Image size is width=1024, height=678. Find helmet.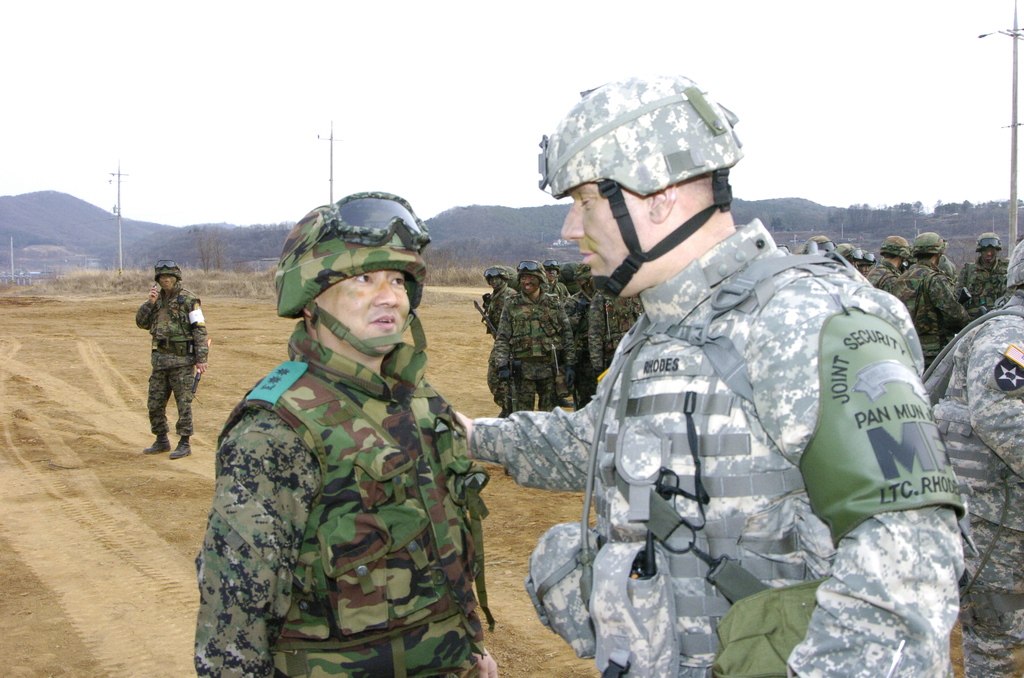
bbox(1005, 237, 1023, 288).
